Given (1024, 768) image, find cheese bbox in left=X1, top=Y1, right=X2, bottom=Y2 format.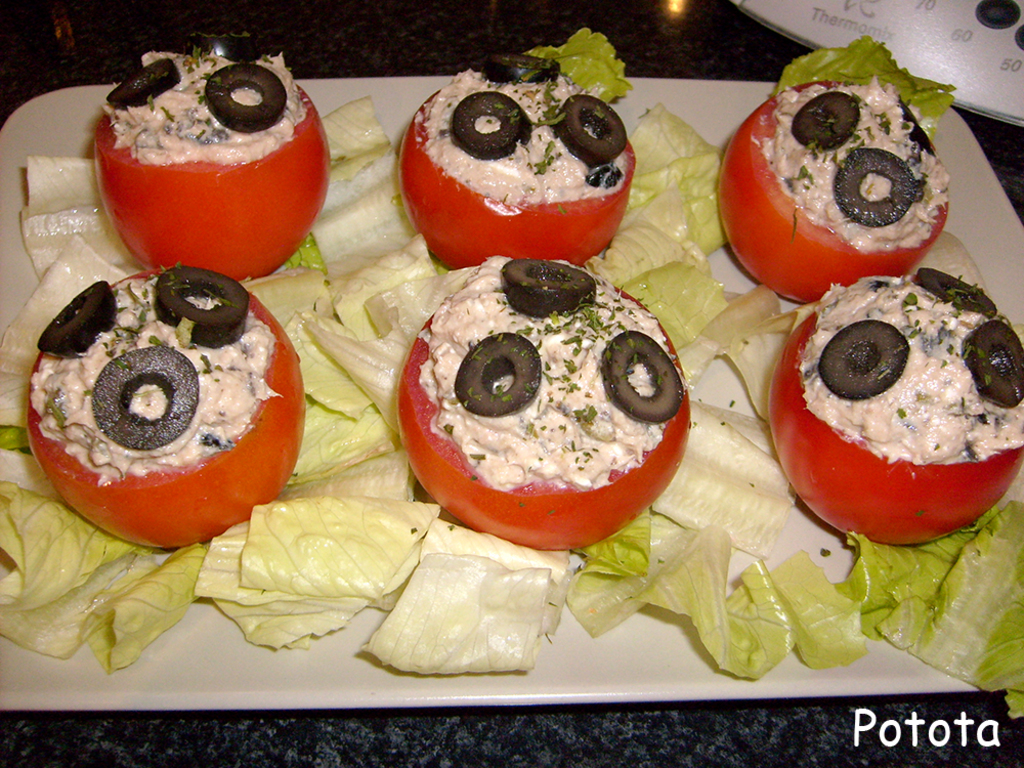
left=419, top=258, right=676, bottom=489.
